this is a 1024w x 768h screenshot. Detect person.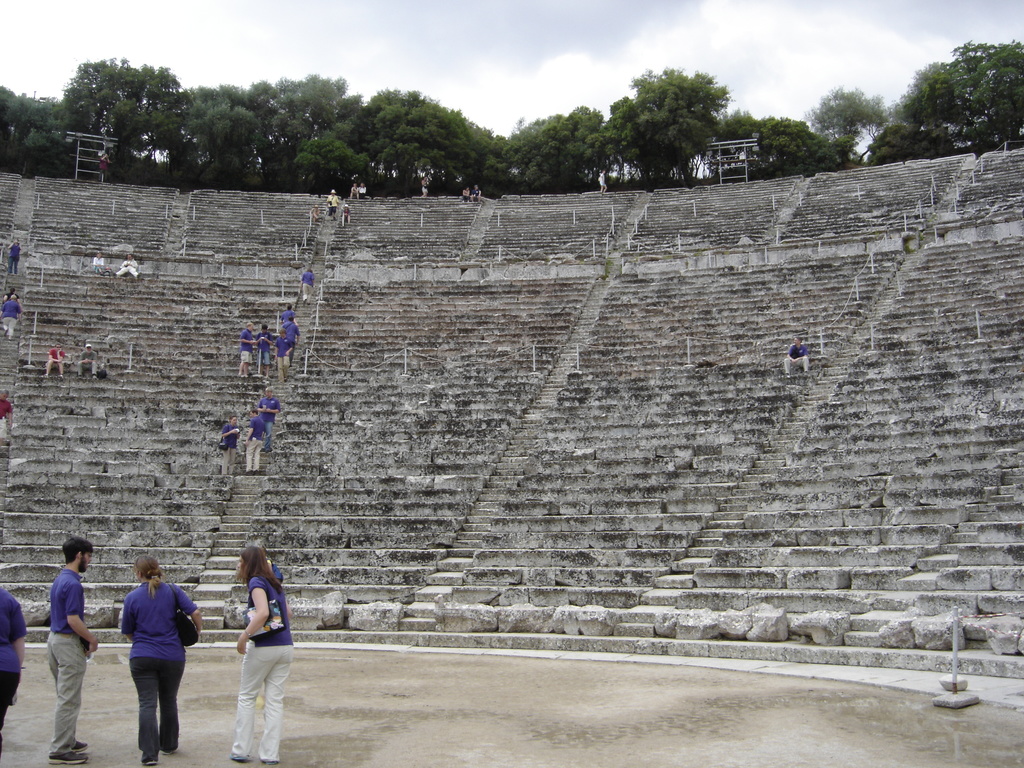
Rect(237, 326, 259, 377).
